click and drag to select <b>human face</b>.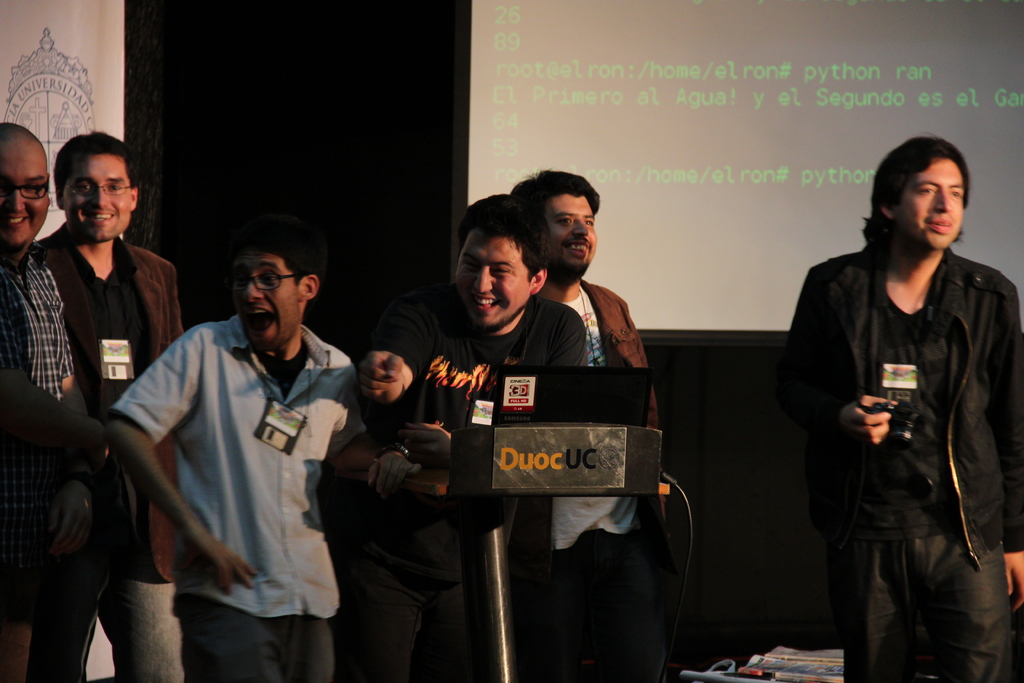
Selection: [left=455, top=229, right=530, bottom=336].
